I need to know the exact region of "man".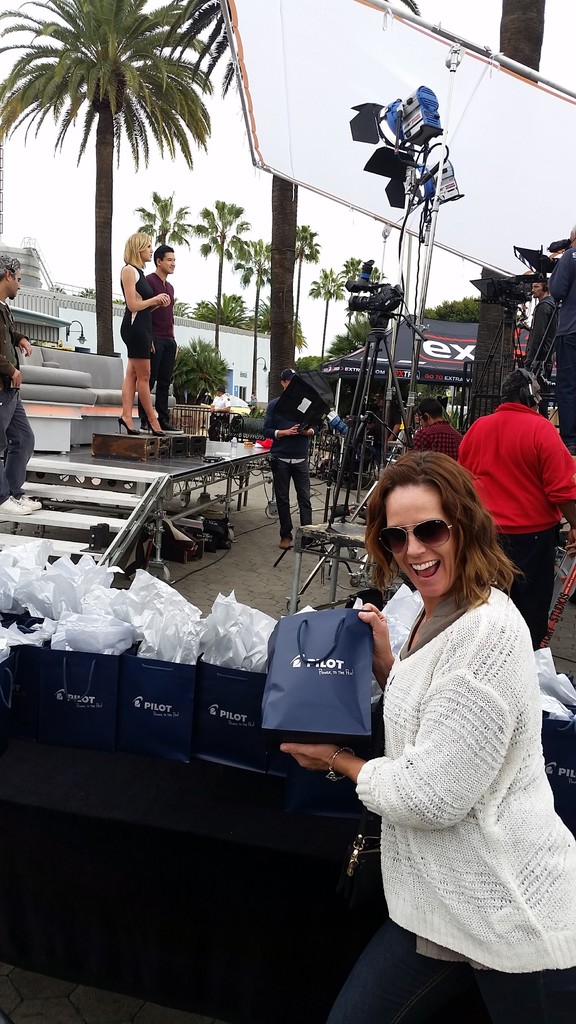
Region: (500, 270, 560, 404).
